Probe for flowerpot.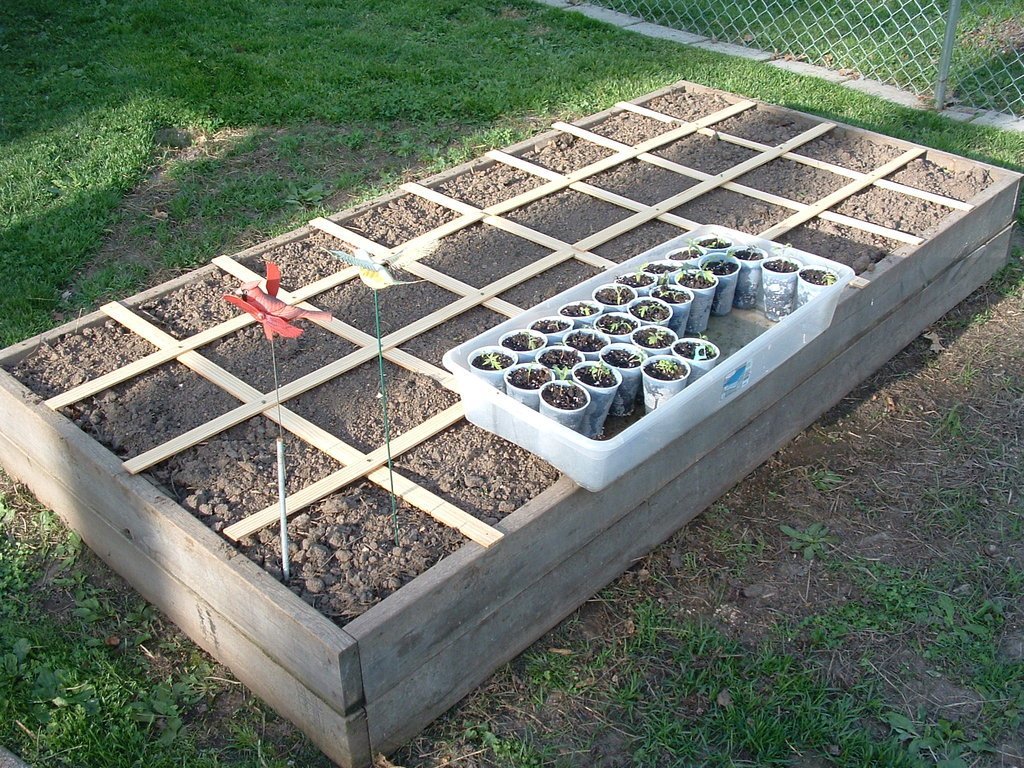
Probe result: box(665, 245, 704, 268).
